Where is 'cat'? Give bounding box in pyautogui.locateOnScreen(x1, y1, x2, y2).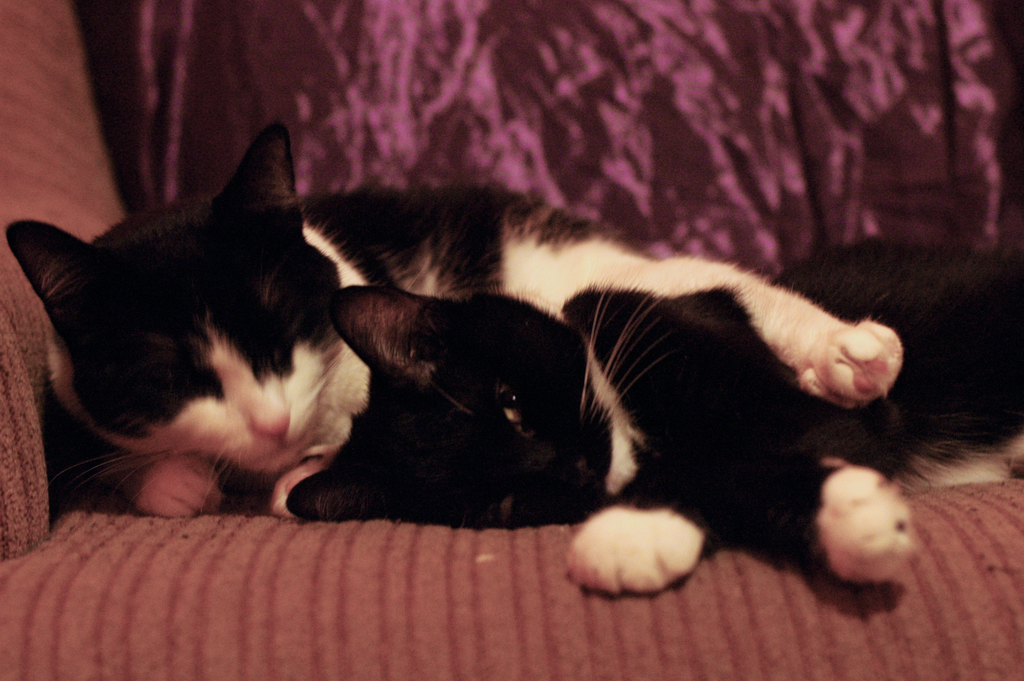
pyautogui.locateOnScreen(282, 236, 1023, 590).
